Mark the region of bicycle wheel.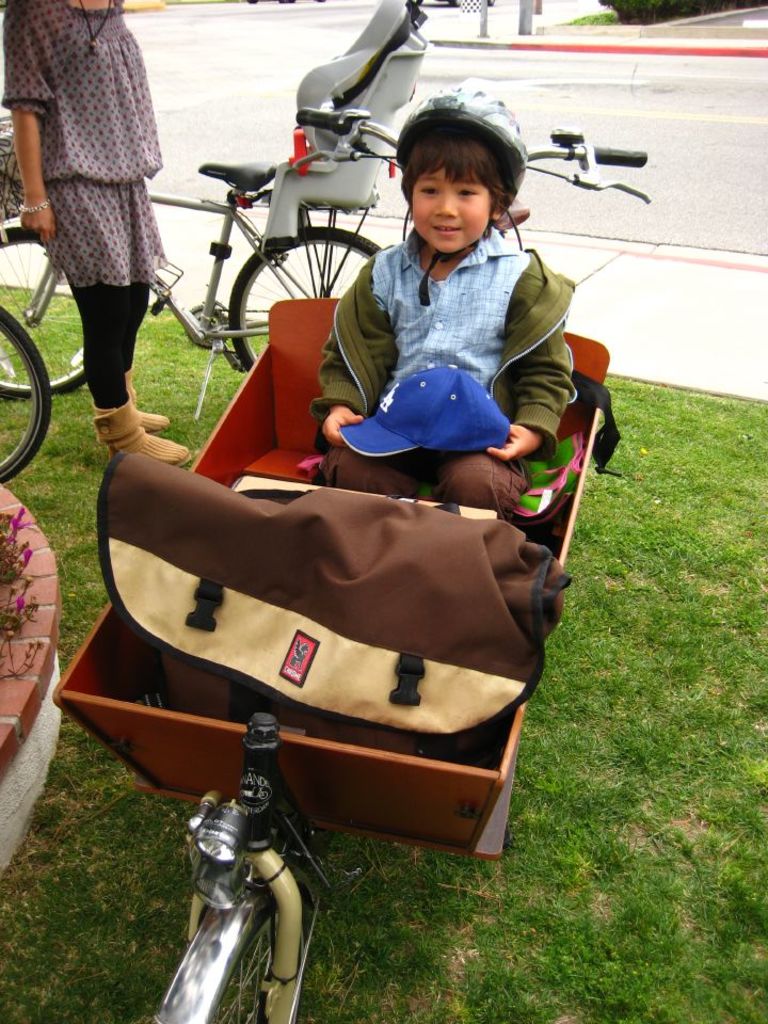
Region: (208, 899, 273, 1023).
